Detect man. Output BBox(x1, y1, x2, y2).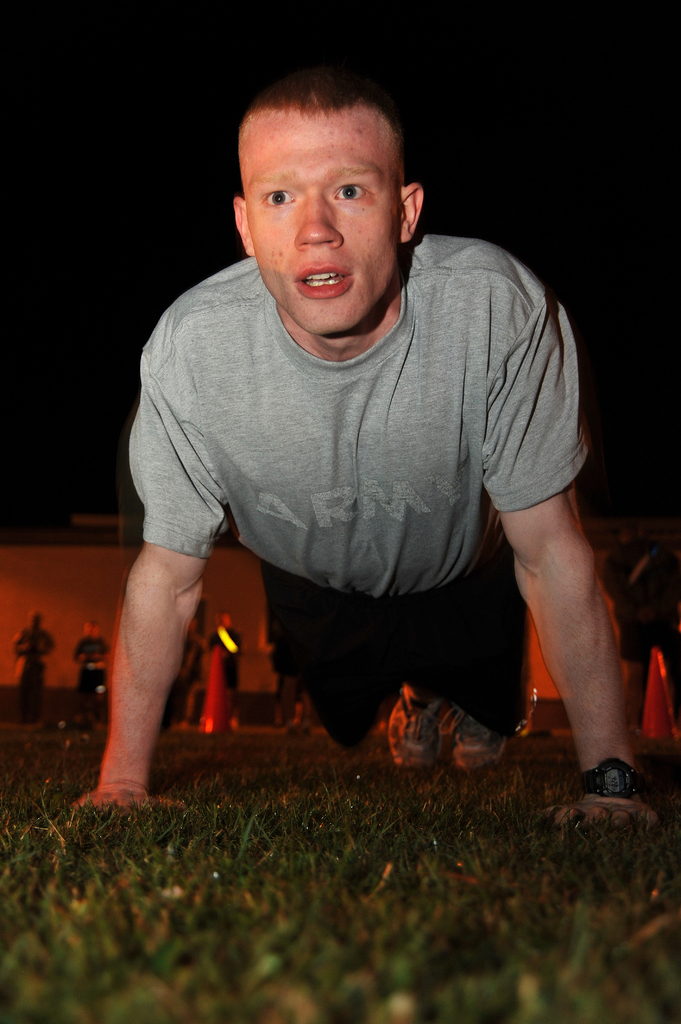
BBox(93, 65, 607, 828).
